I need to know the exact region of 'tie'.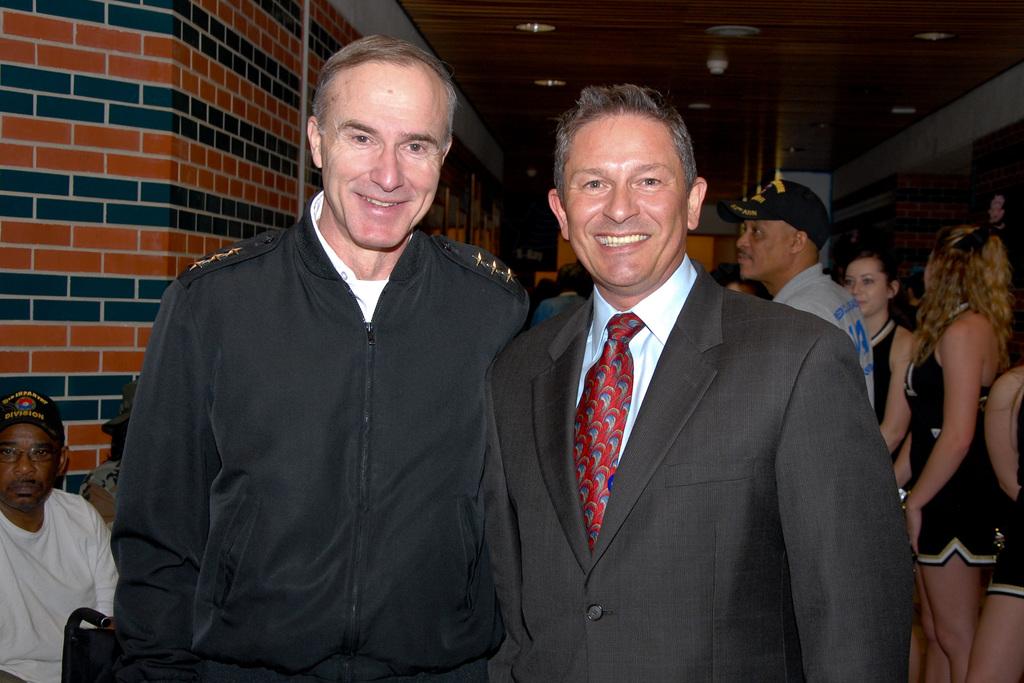
Region: box=[568, 313, 648, 555].
